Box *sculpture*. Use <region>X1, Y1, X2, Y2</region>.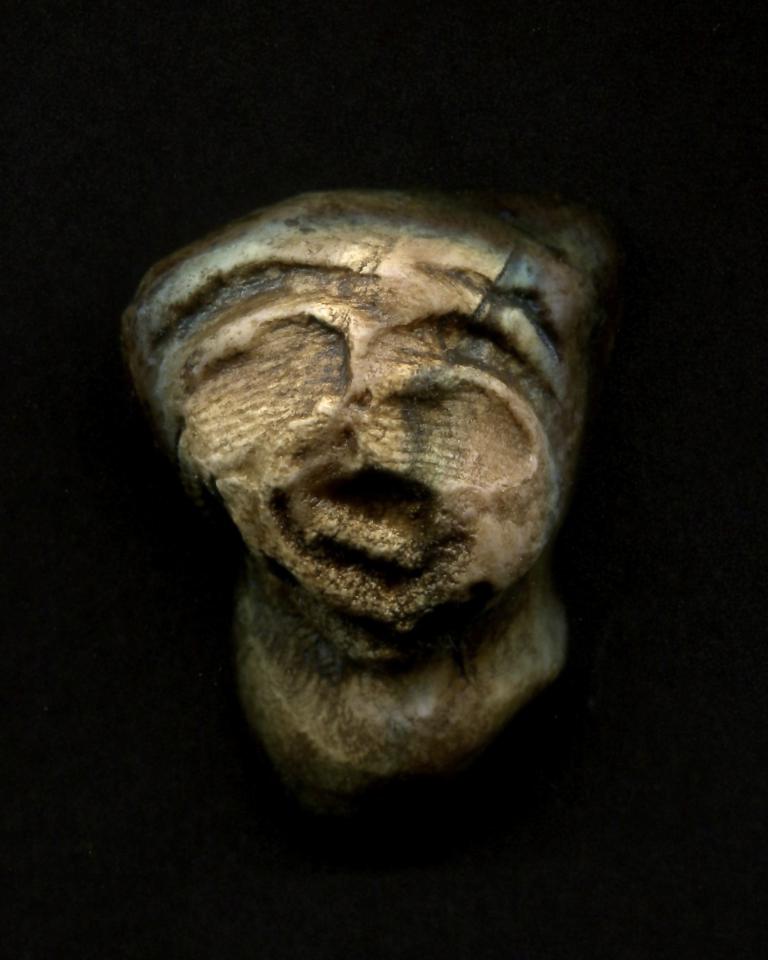
<region>76, 164, 617, 810</region>.
